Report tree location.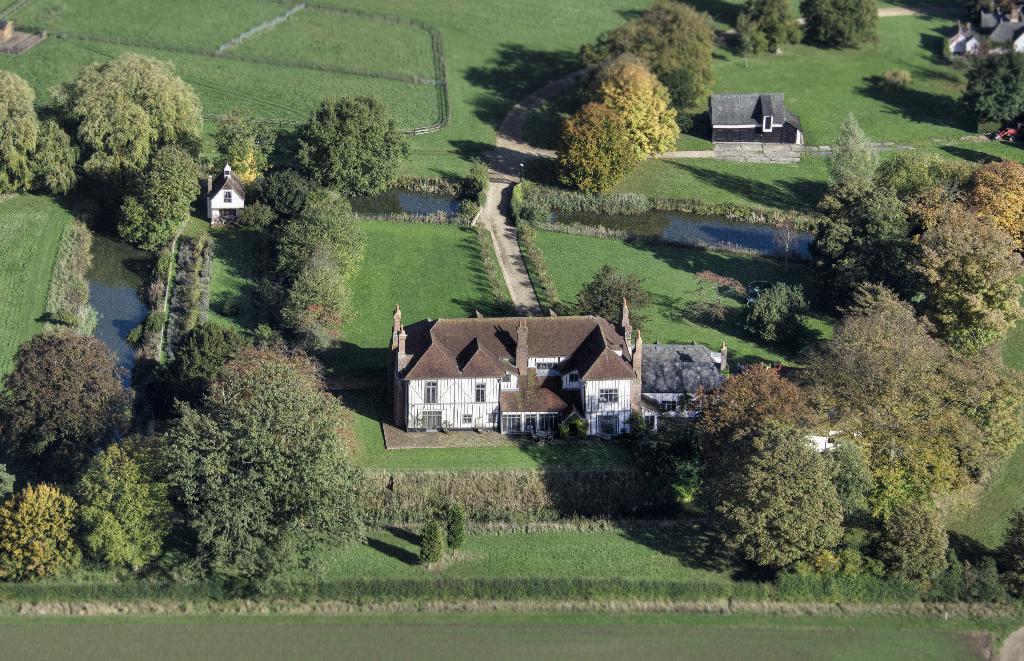
Report: bbox=(0, 482, 79, 577).
